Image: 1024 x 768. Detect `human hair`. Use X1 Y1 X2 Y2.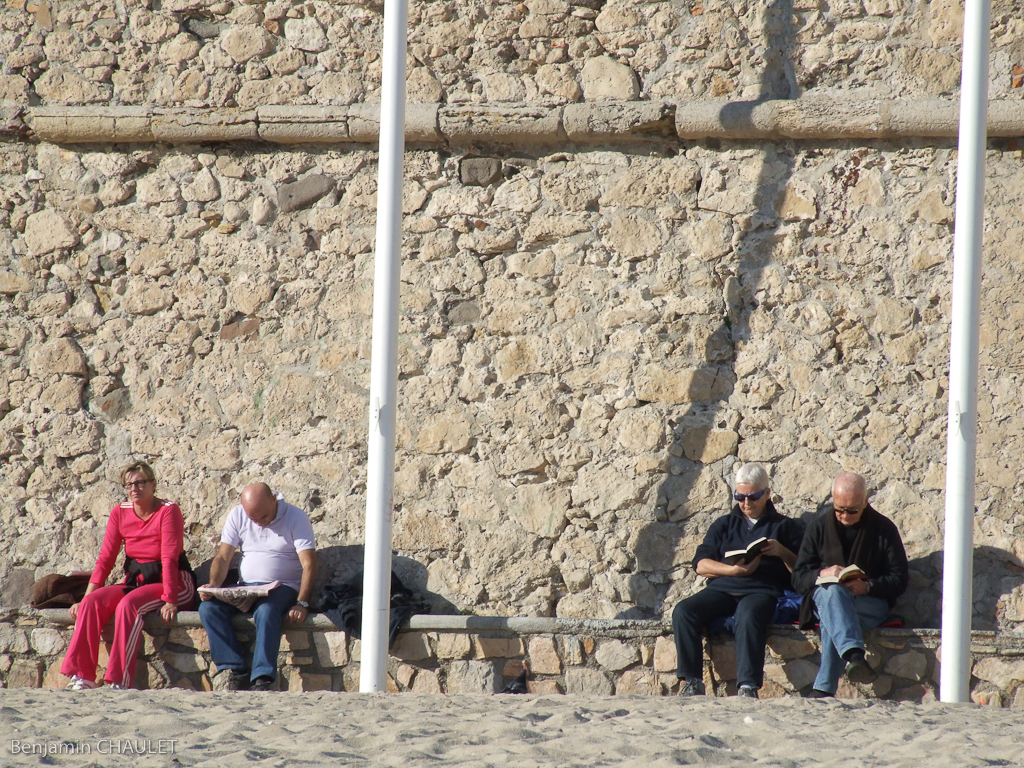
120 460 157 494.
